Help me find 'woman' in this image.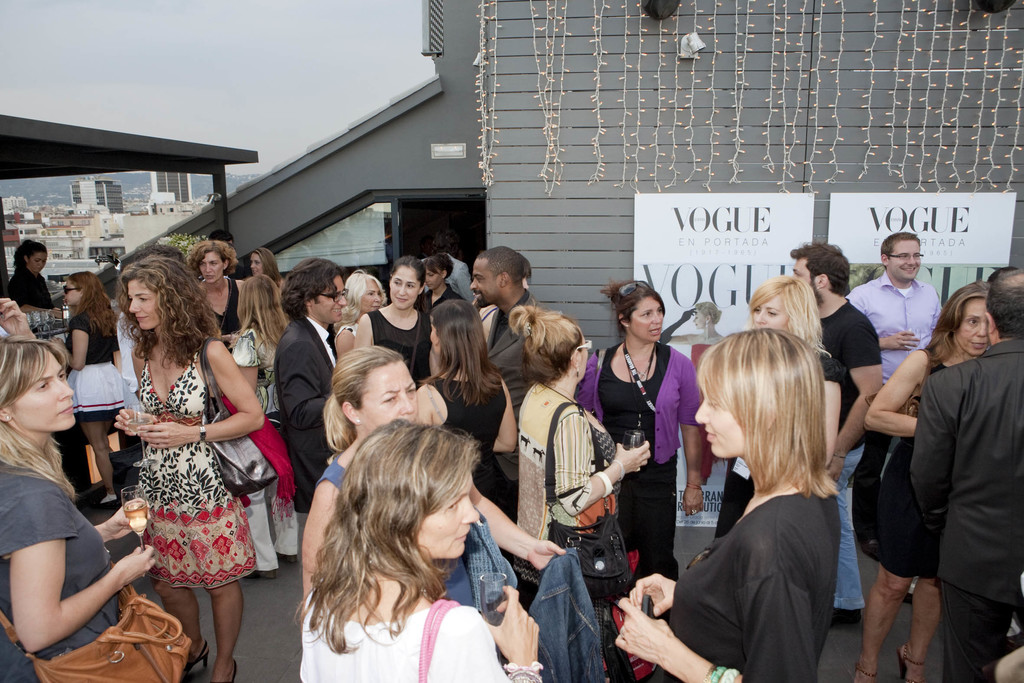
Found it: x1=505 y1=302 x2=653 y2=680.
